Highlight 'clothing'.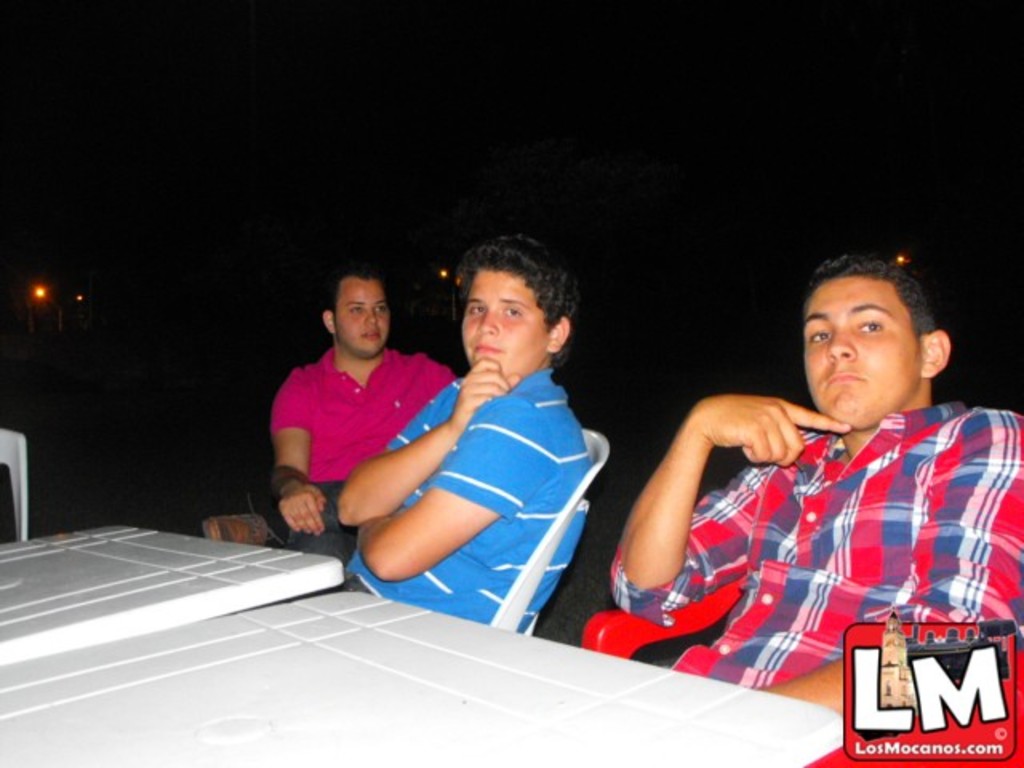
Highlighted region: locate(598, 397, 1022, 728).
